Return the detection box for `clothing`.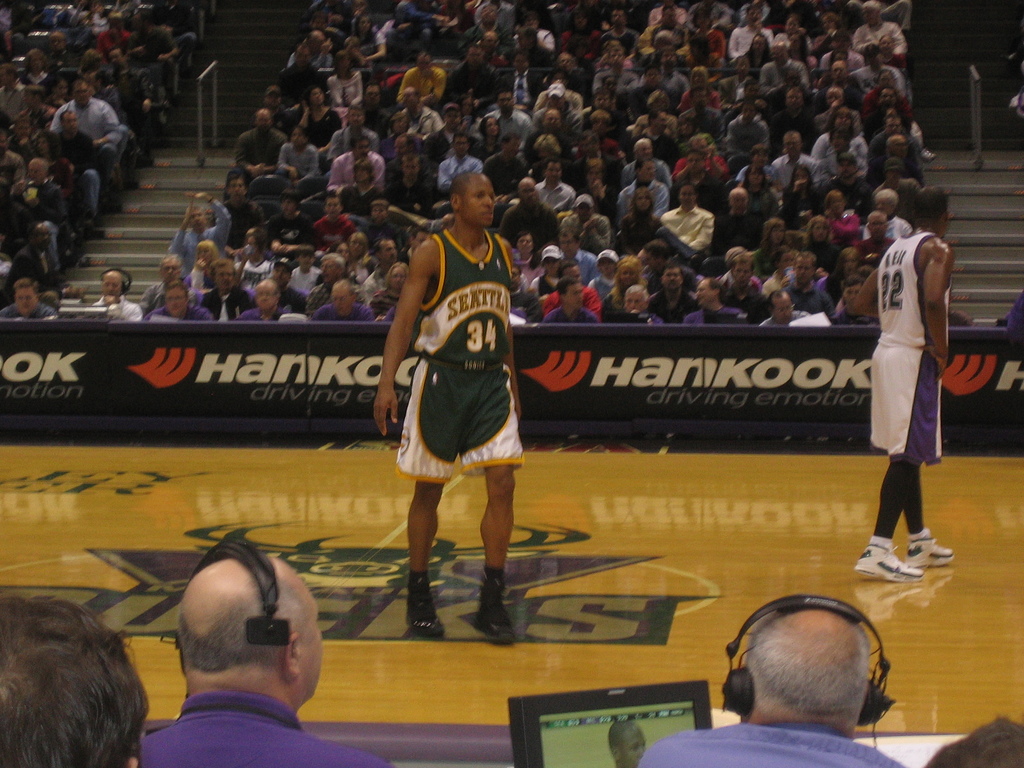
<bbox>325, 114, 386, 167</bbox>.
